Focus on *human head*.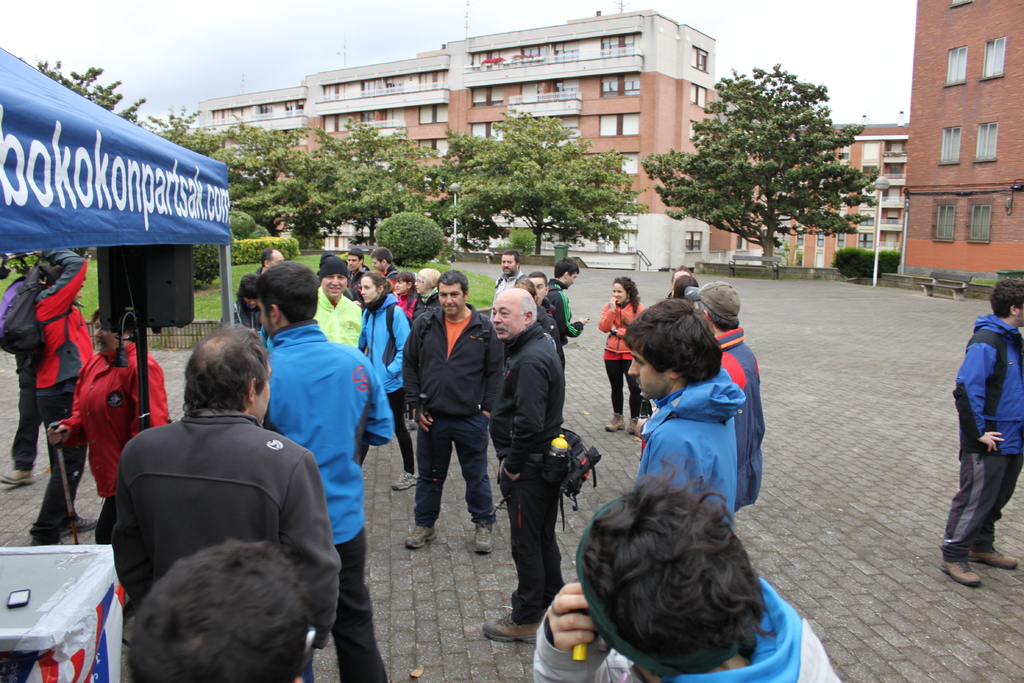
Focused at 90:311:130:357.
